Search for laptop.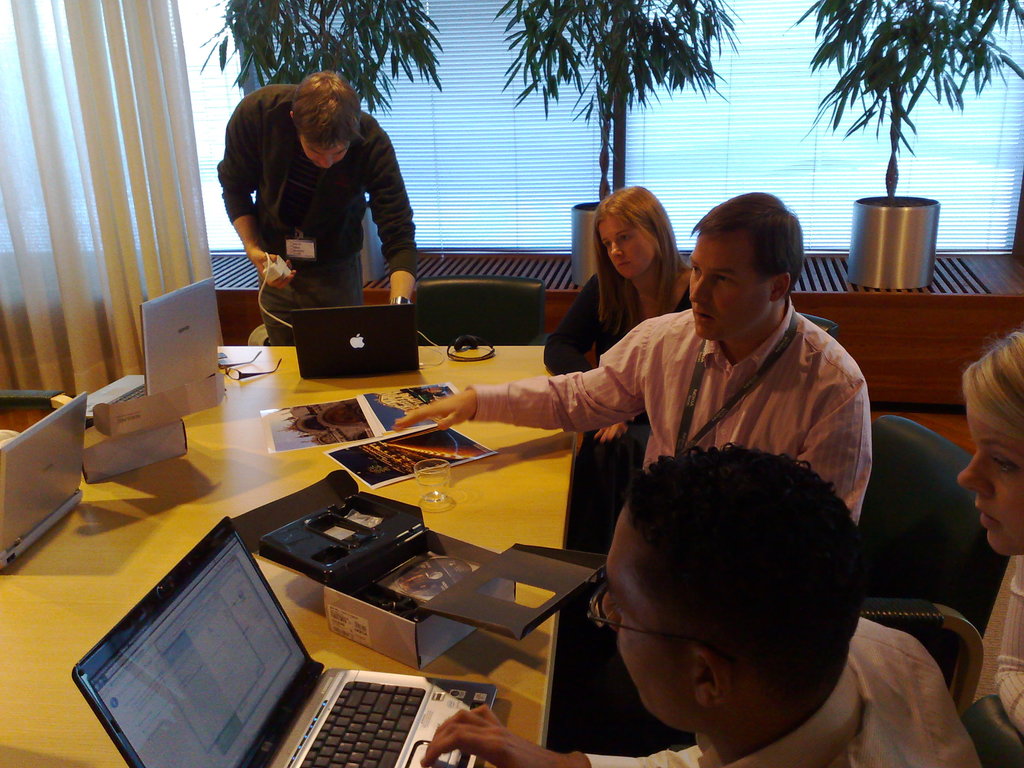
Found at 290, 304, 419, 382.
